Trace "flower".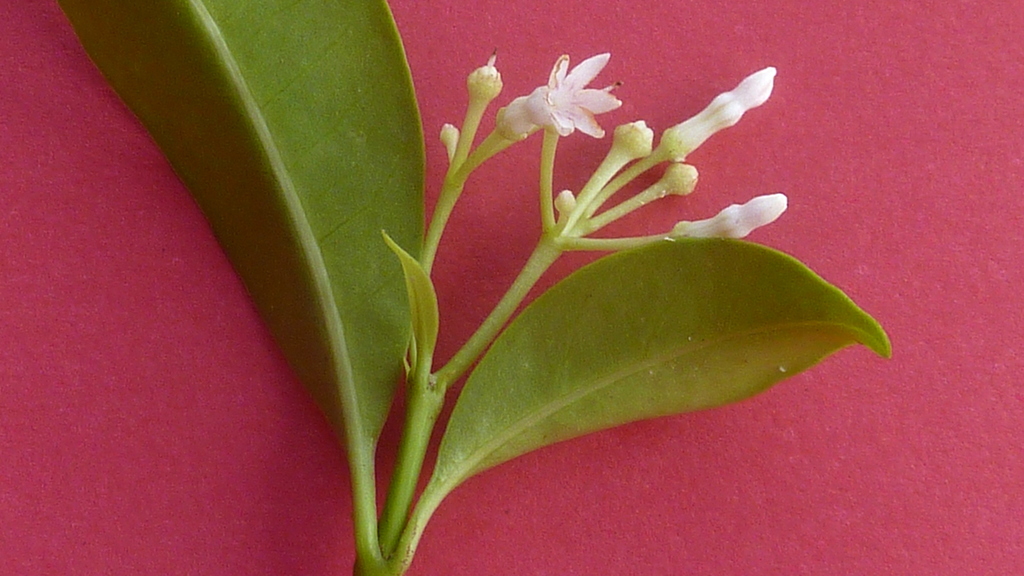
Traced to 678, 192, 792, 247.
